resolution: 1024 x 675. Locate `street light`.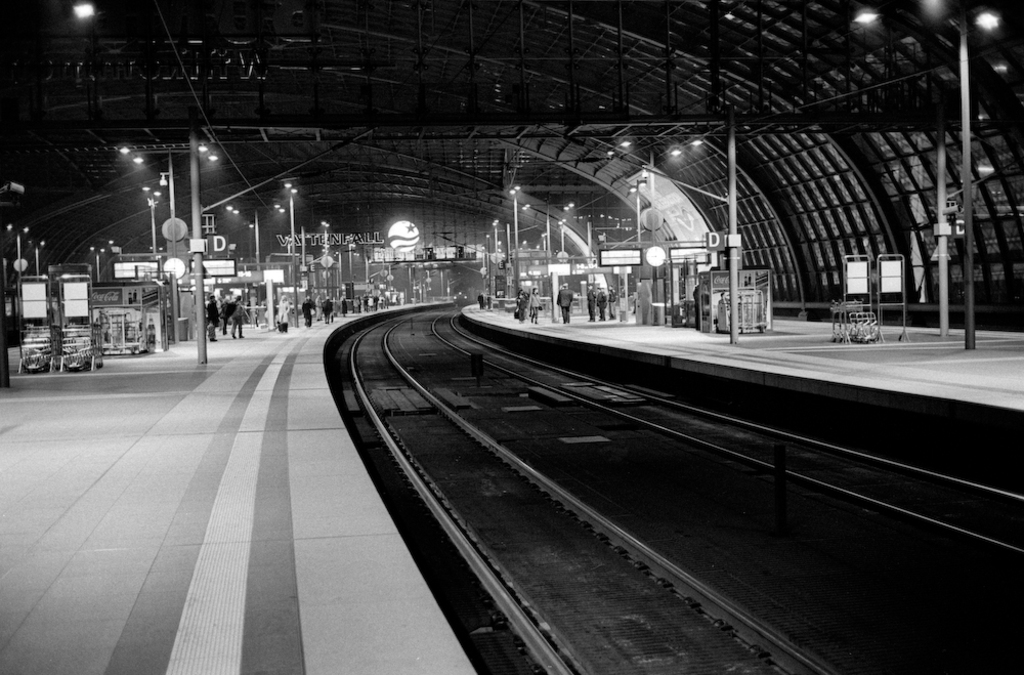
27/242/47/276.
